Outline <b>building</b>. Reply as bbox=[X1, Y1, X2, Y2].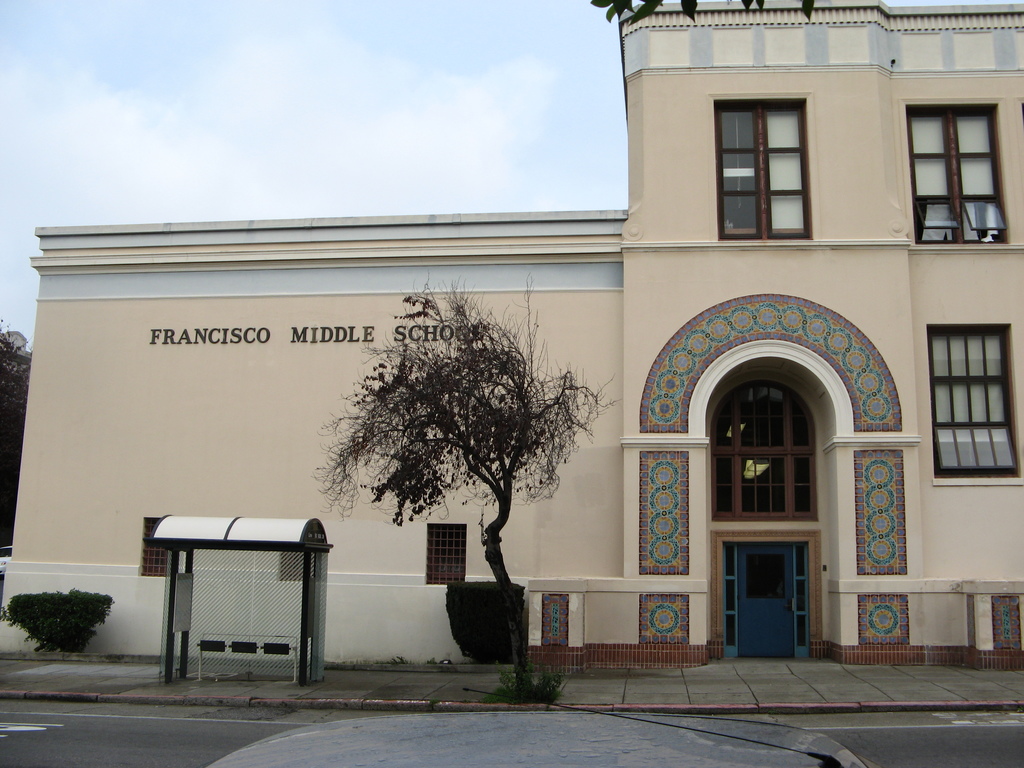
bbox=[0, 0, 1023, 662].
